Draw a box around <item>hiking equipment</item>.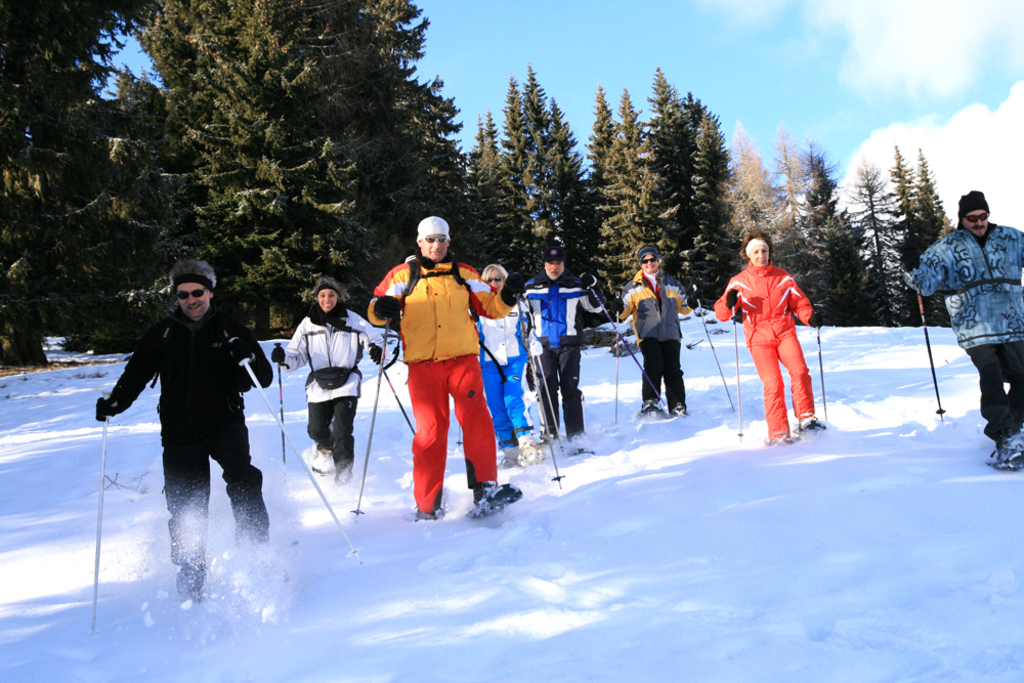
[527, 331, 566, 451].
